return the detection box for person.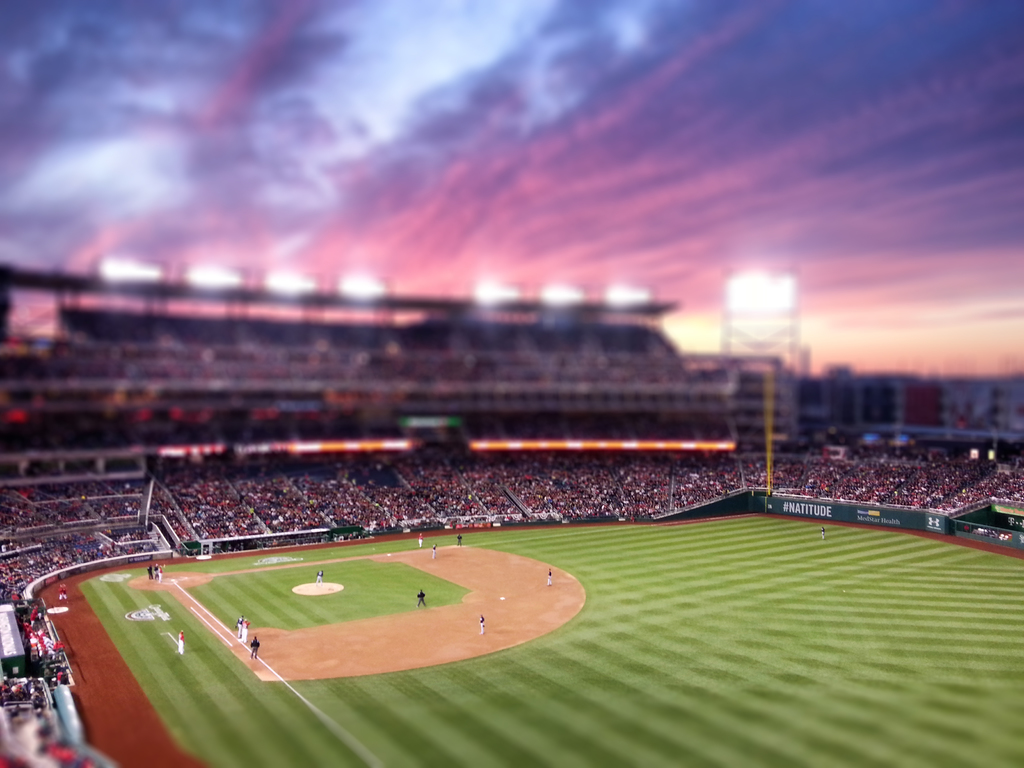
left=319, top=570, right=324, bottom=584.
